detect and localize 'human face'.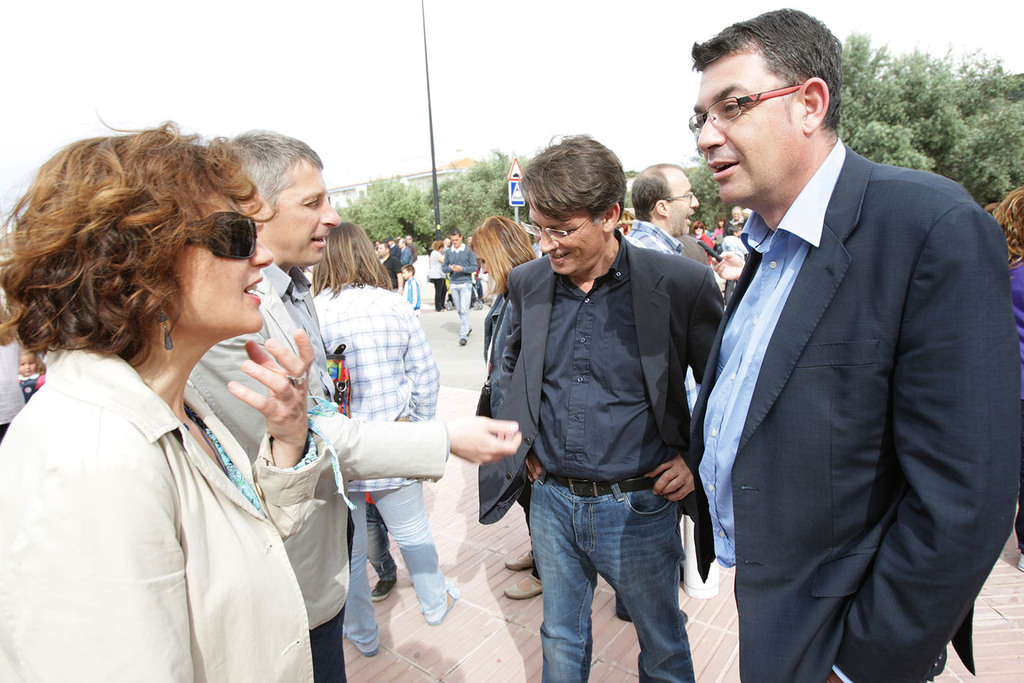
Localized at left=169, top=174, right=271, bottom=339.
